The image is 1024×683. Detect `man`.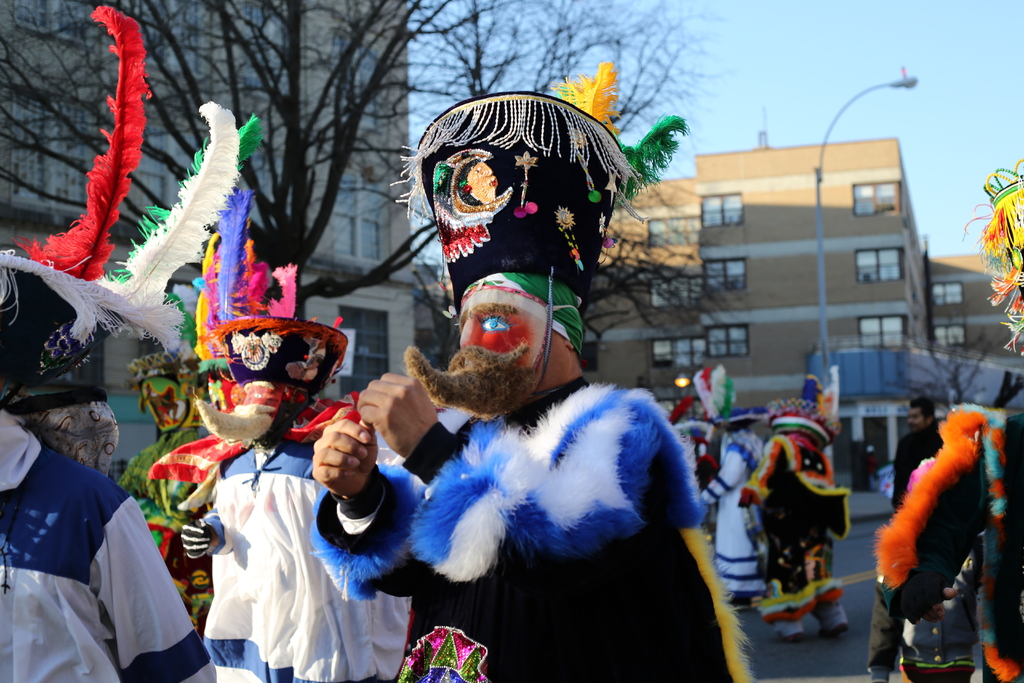
Detection: {"left": 751, "top": 370, "right": 852, "bottom": 639}.
